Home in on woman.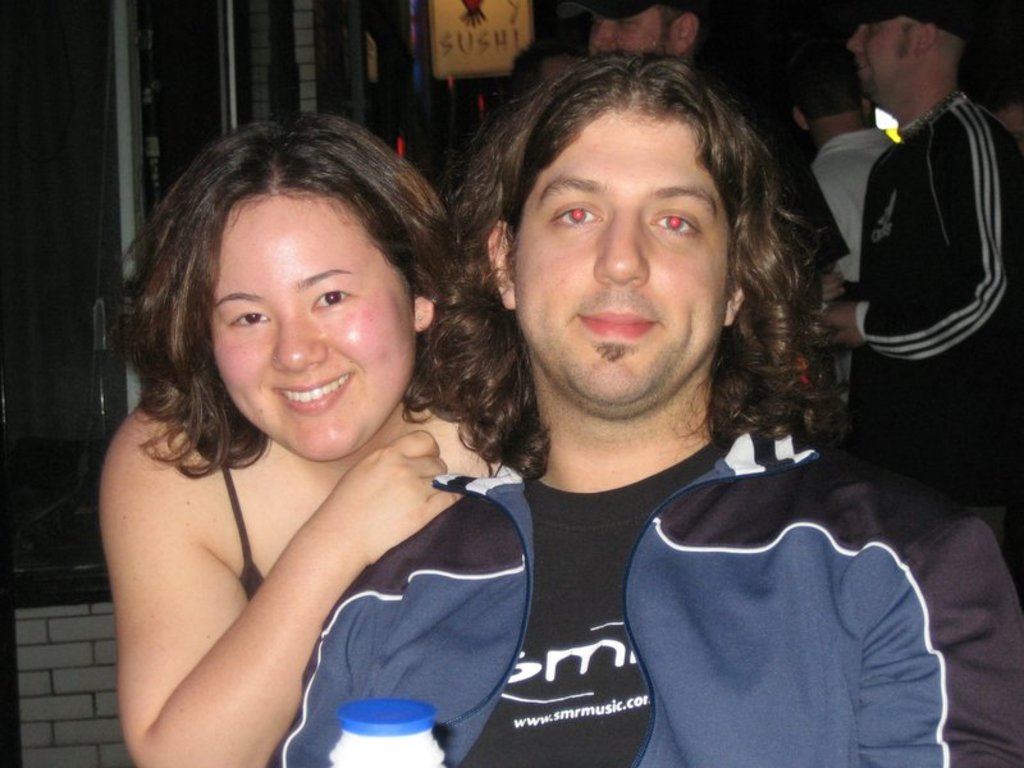
Homed in at region(95, 110, 506, 767).
